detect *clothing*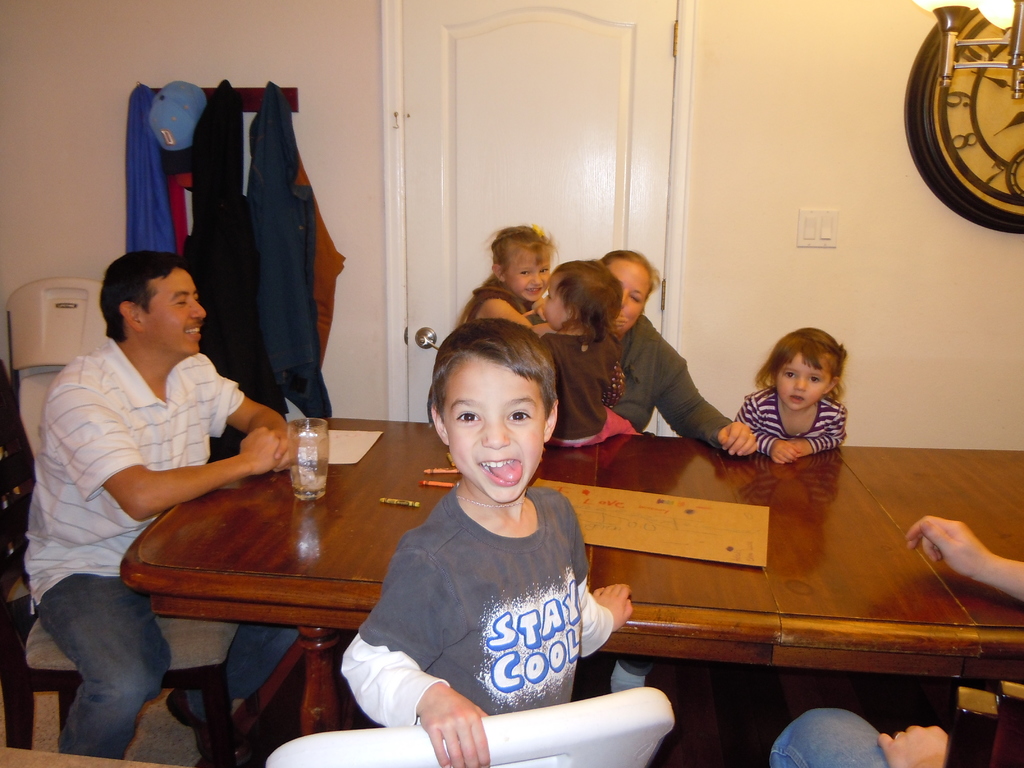
607 314 735 669
